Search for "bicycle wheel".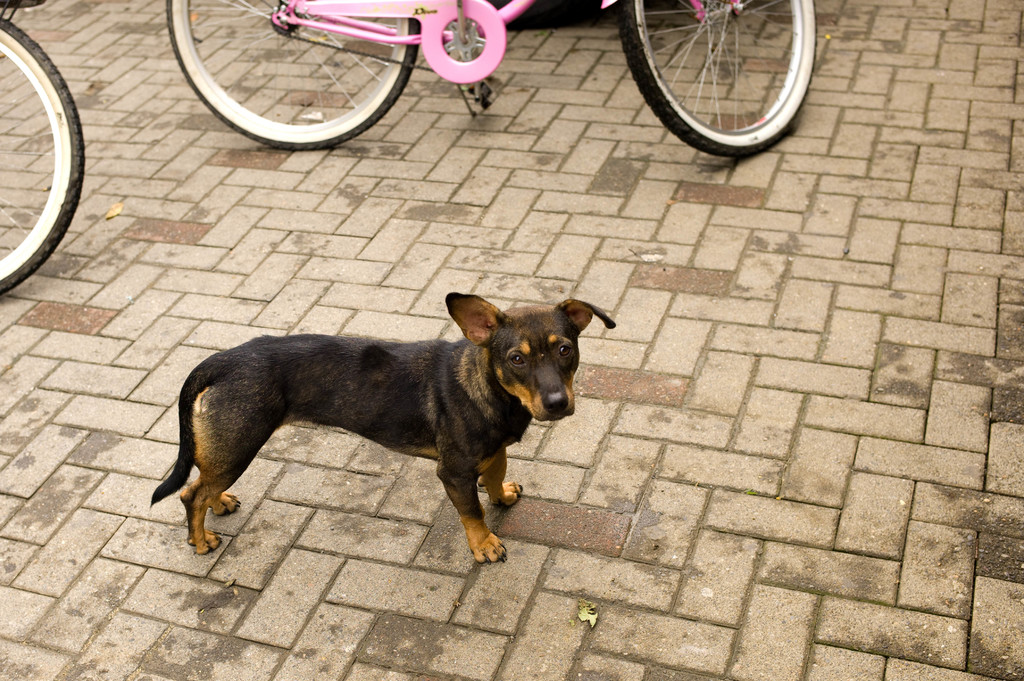
Found at <box>166,9,449,131</box>.
